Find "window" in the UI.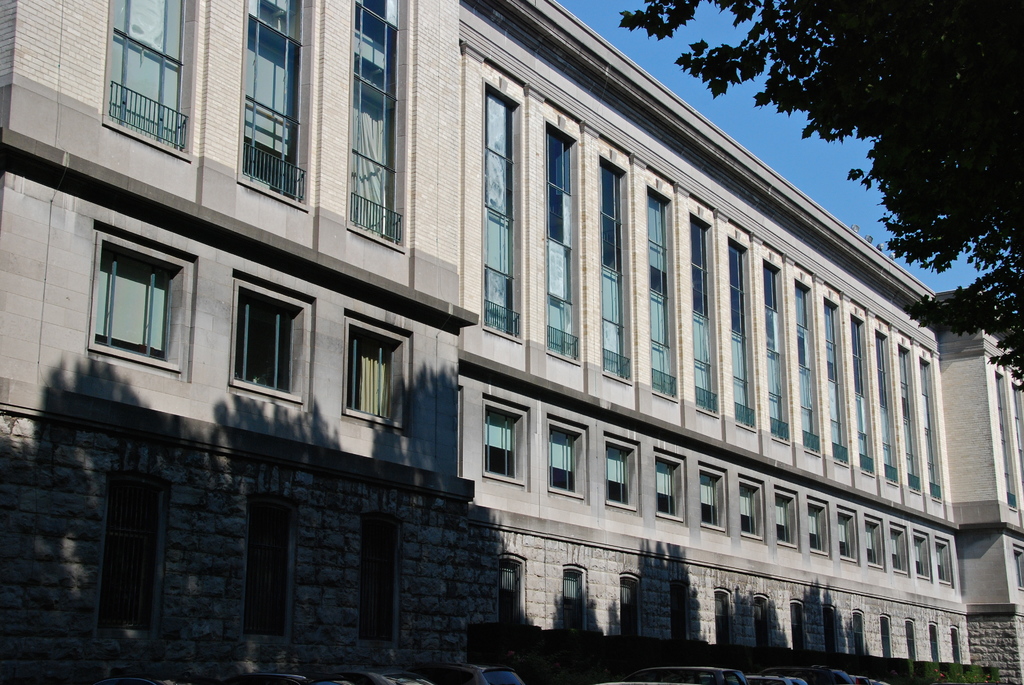
UI element at (left=72, top=219, right=184, bottom=381).
